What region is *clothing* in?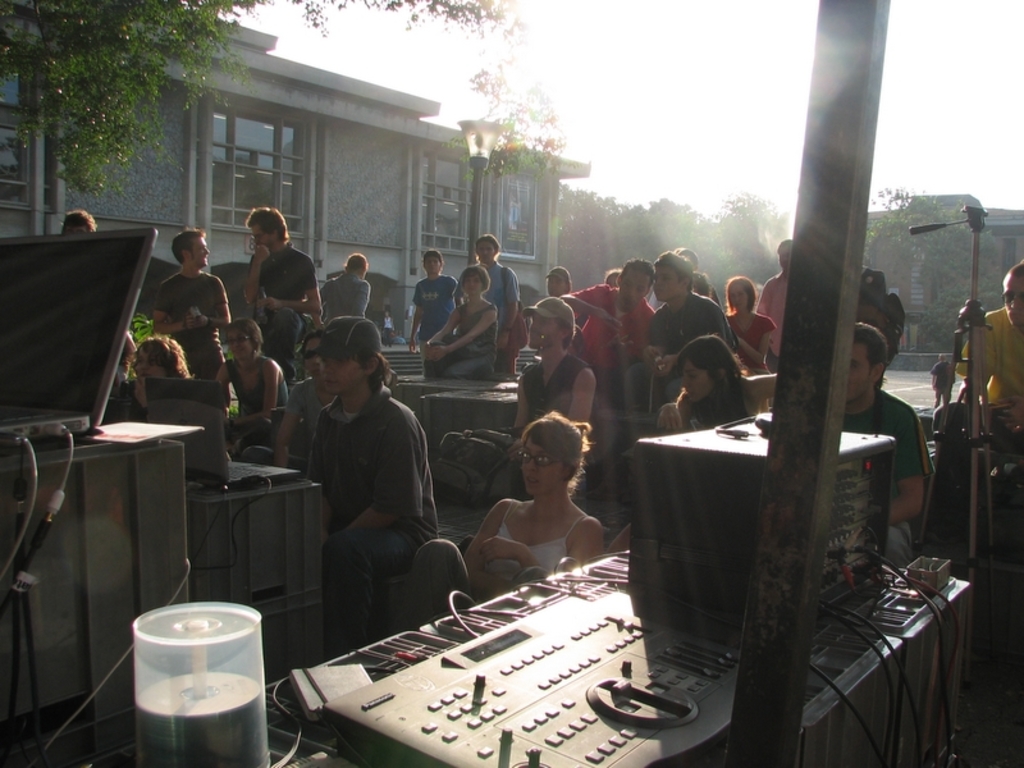
{"left": 573, "top": 283, "right": 657, "bottom": 393}.
